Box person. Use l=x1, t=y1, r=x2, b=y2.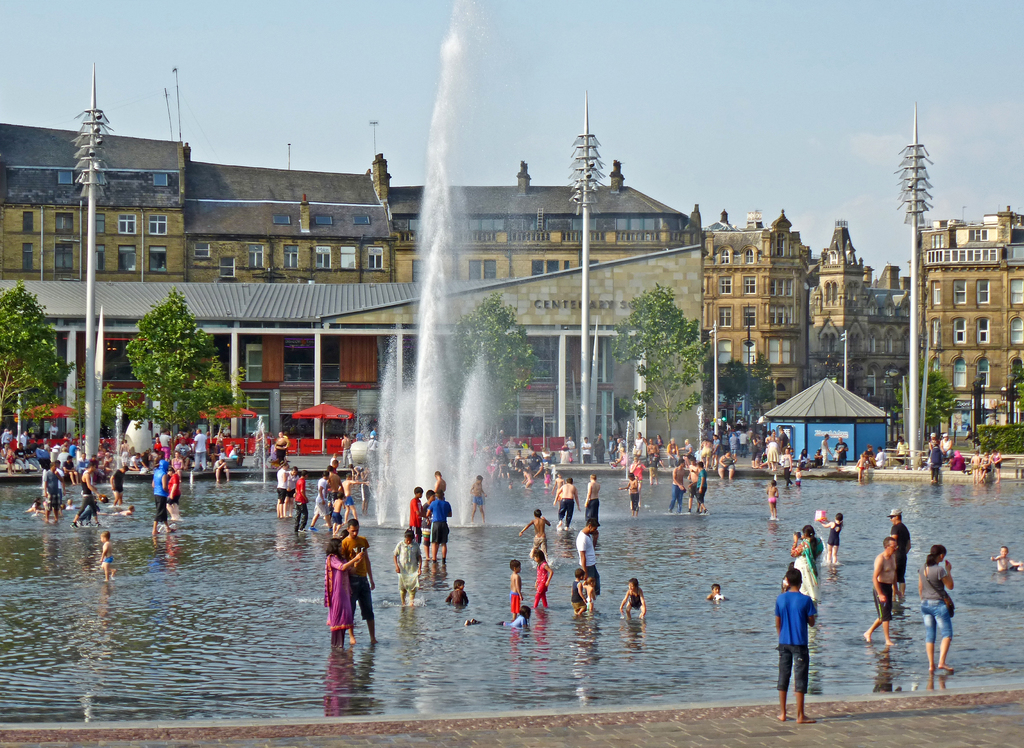
l=529, t=555, r=554, b=606.
